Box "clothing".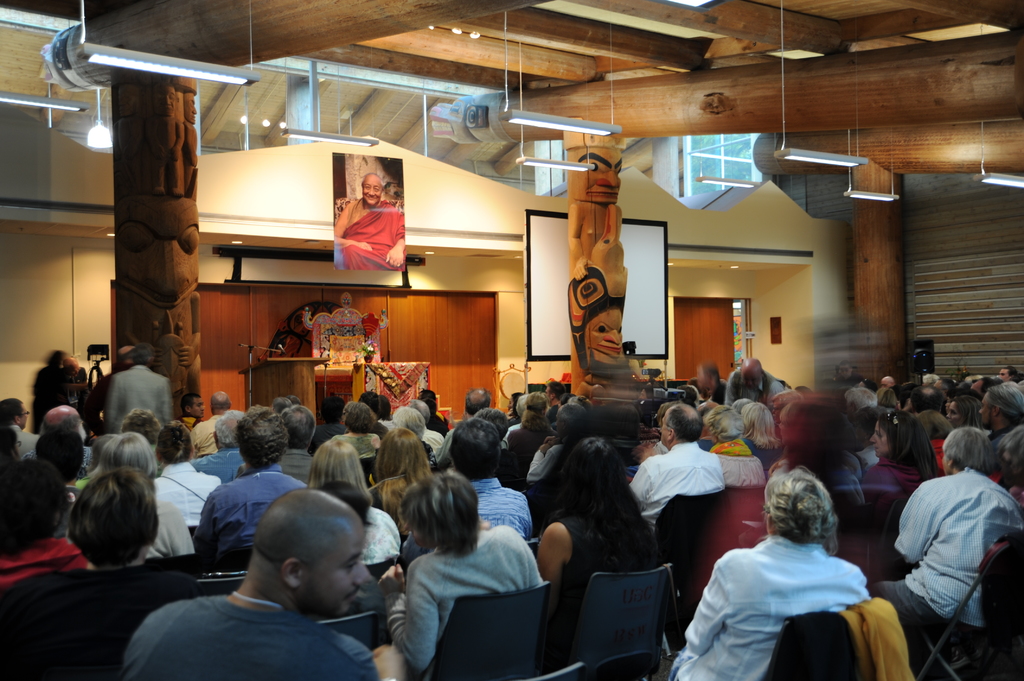
box=[257, 442, 324, 489].
